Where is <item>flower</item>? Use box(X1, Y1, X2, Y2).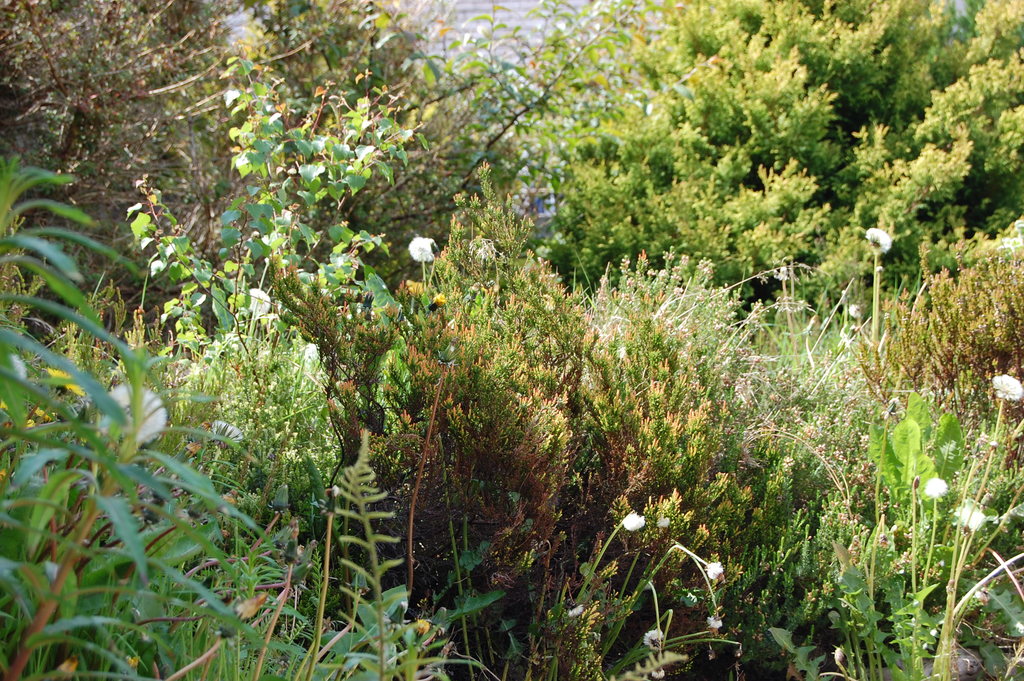
box(703, 559, 724, 582).
